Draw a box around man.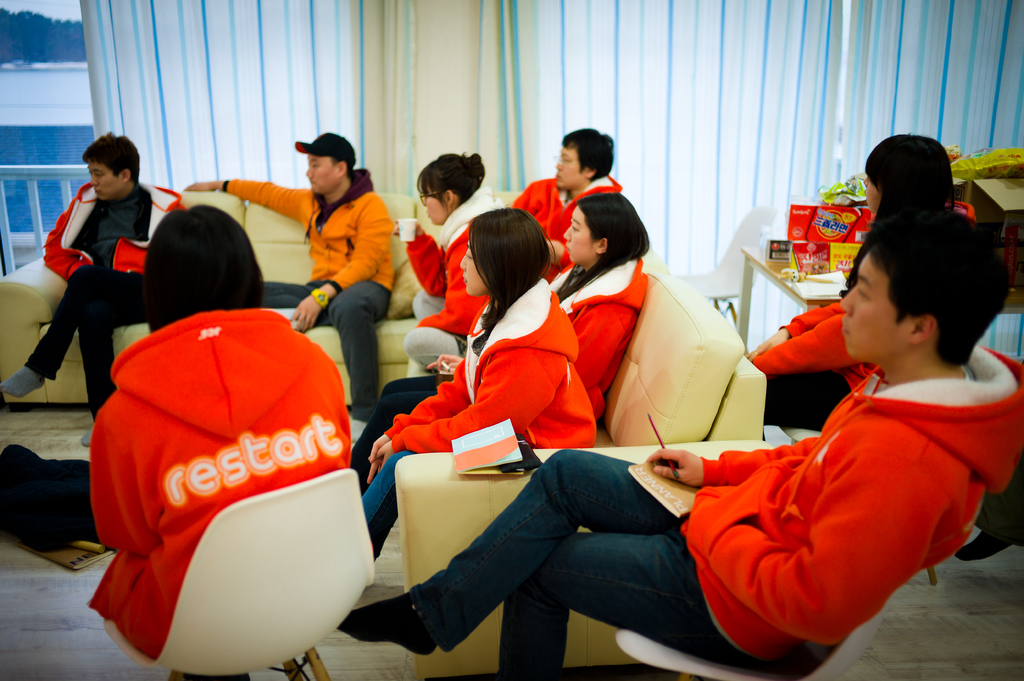
left=172, top=125, right=395, bottom=447.
